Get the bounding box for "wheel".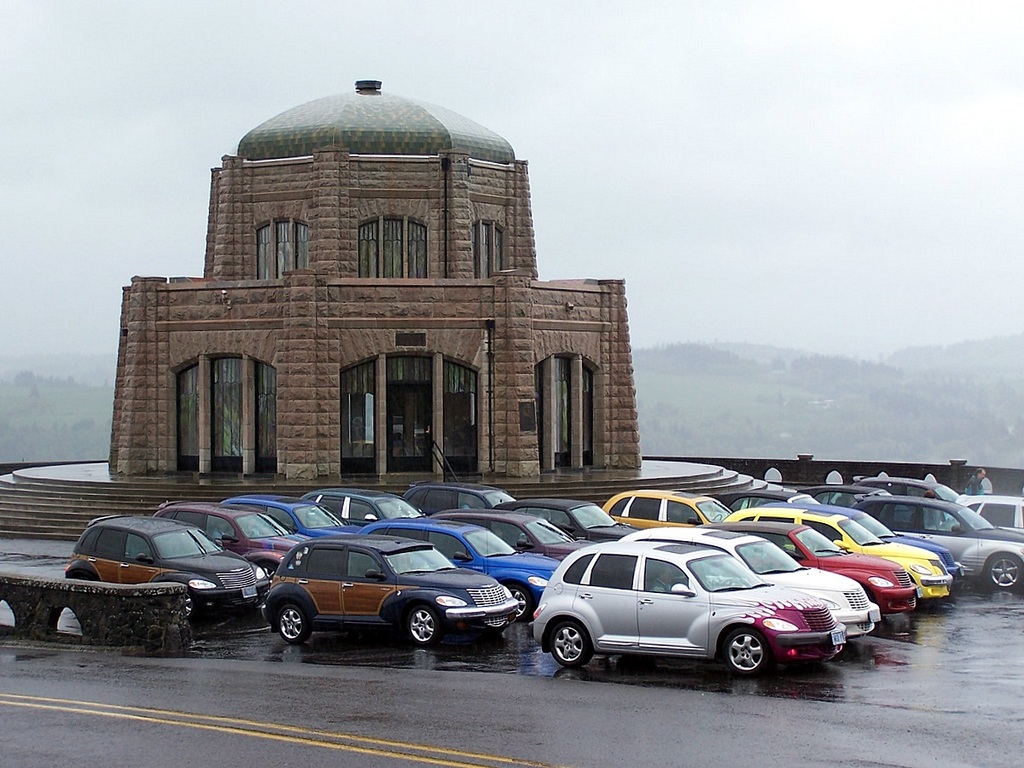
l=501, t=581, r=536, b=620.
